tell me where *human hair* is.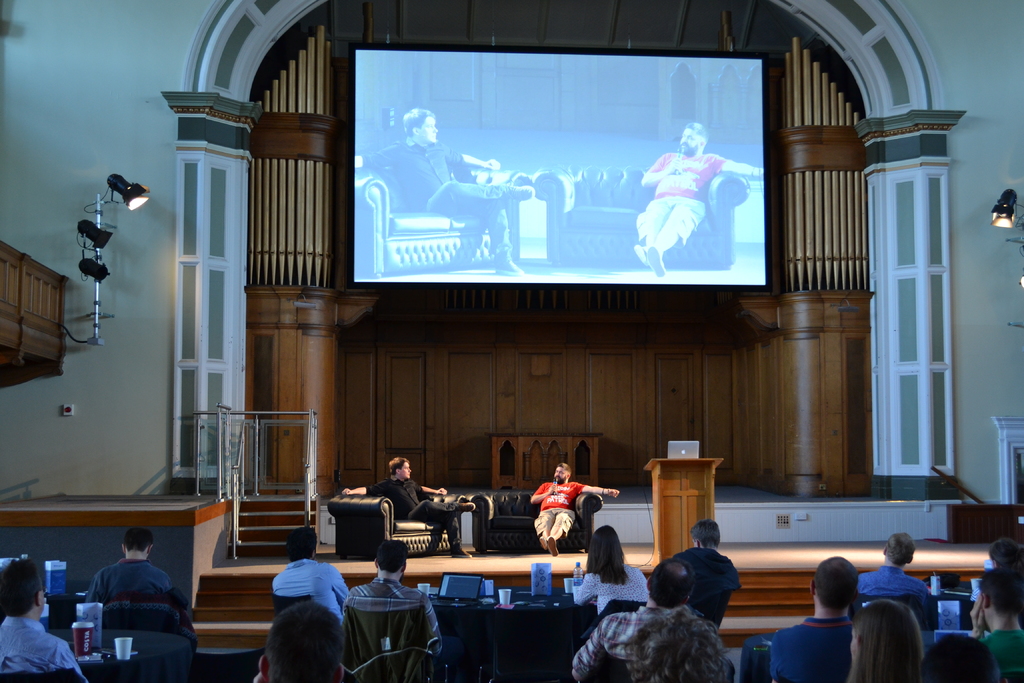
*human hair* is at <bbox>286, 522, 318, 562</bbox>.
